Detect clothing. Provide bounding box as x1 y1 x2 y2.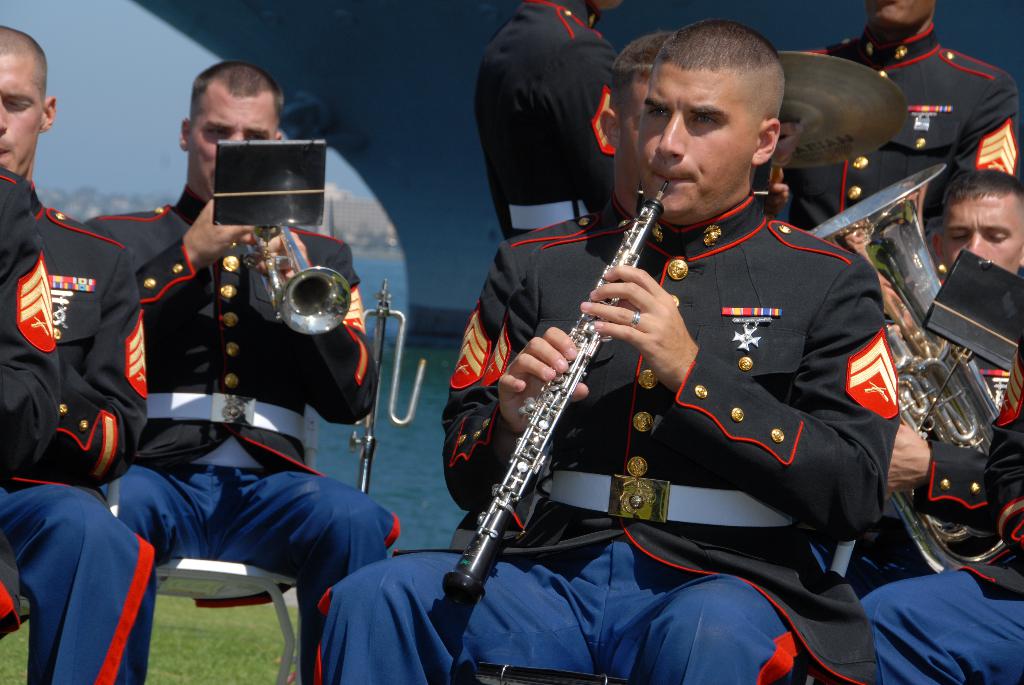
856 324 1023 684.
